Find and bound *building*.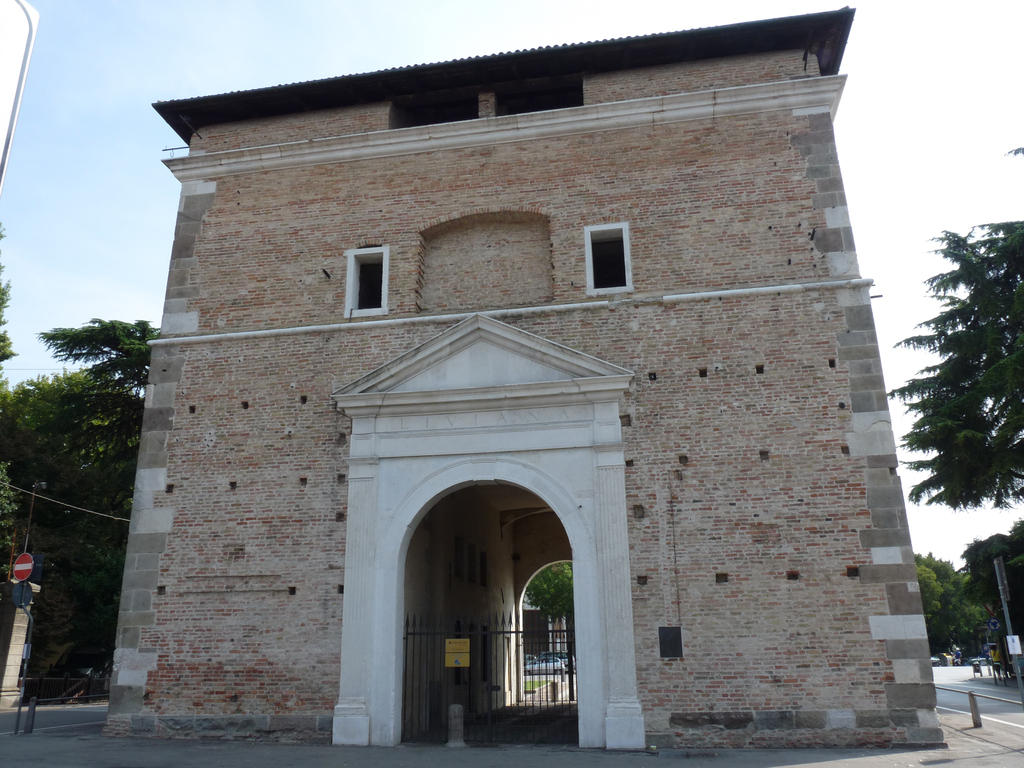
Bound: 103 3 950 752.
